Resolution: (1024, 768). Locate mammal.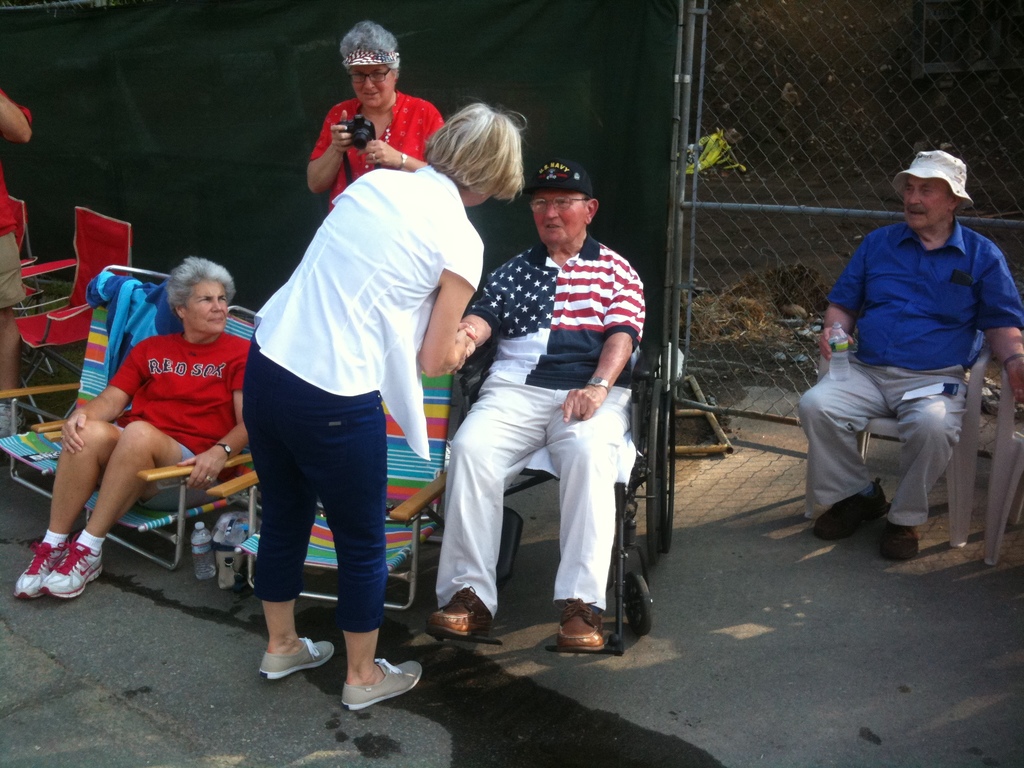
crop(787, 174, 1008, 571).
